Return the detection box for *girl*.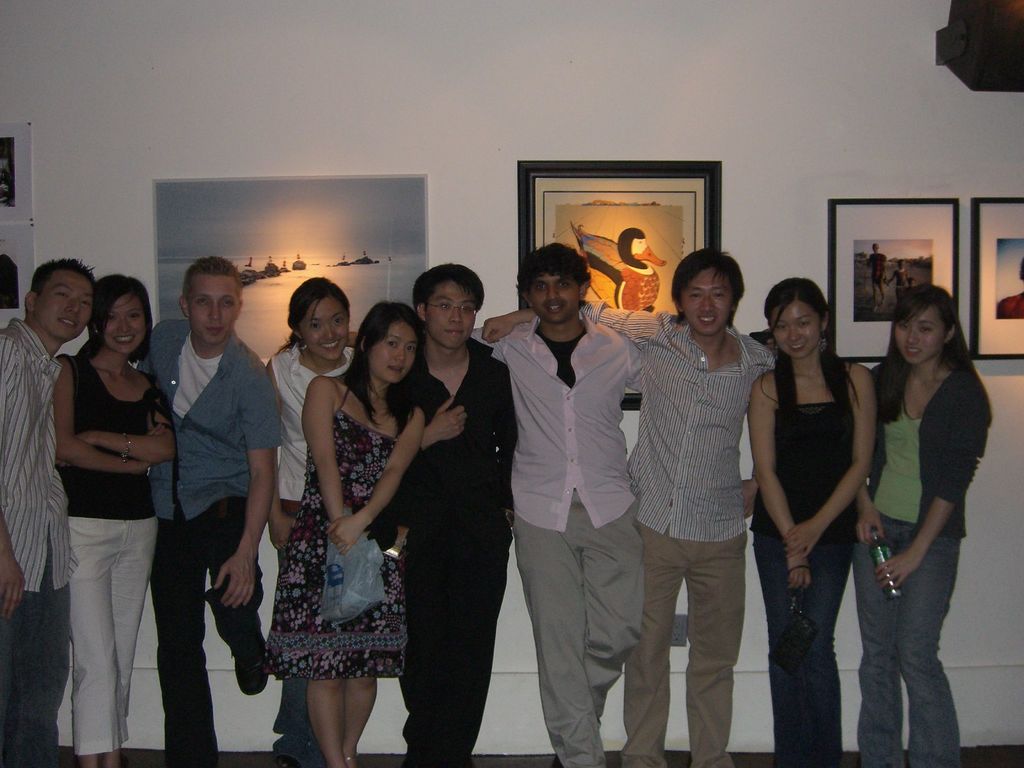
263,298,435,767.
